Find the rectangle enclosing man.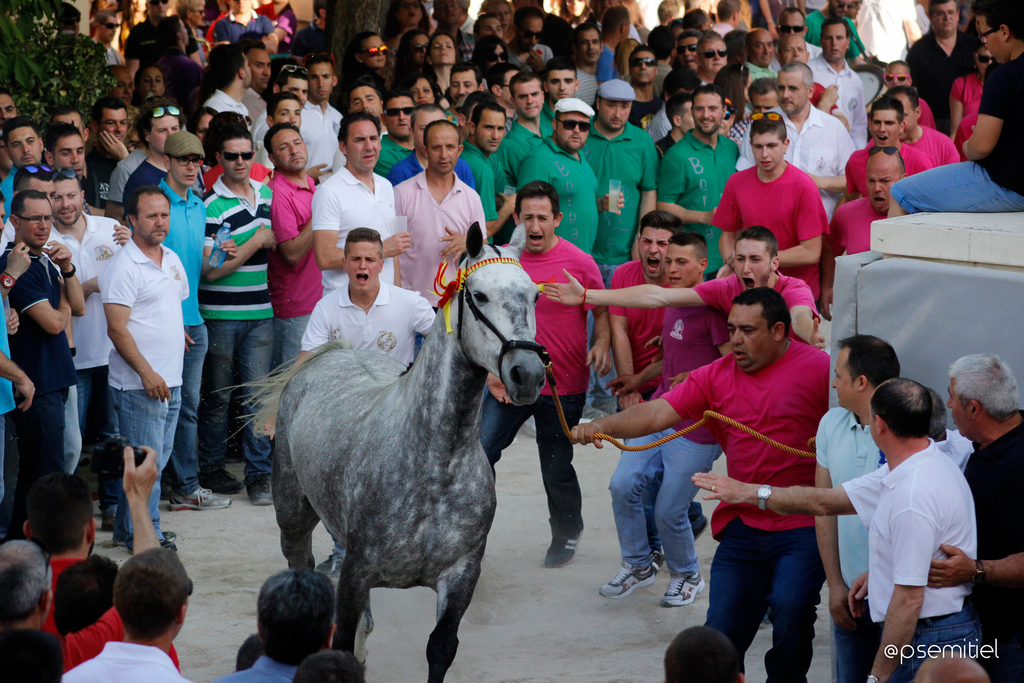
x1=810 y1=331 x2=900 y2=682.
